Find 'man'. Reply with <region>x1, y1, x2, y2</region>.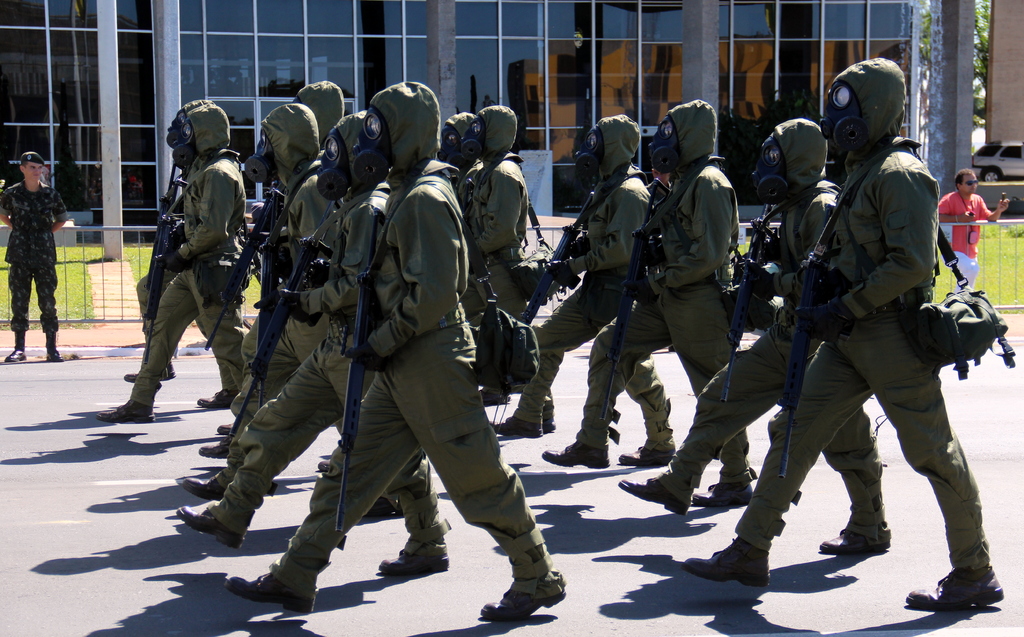
<region>617, 113, 851, 511</region>.
